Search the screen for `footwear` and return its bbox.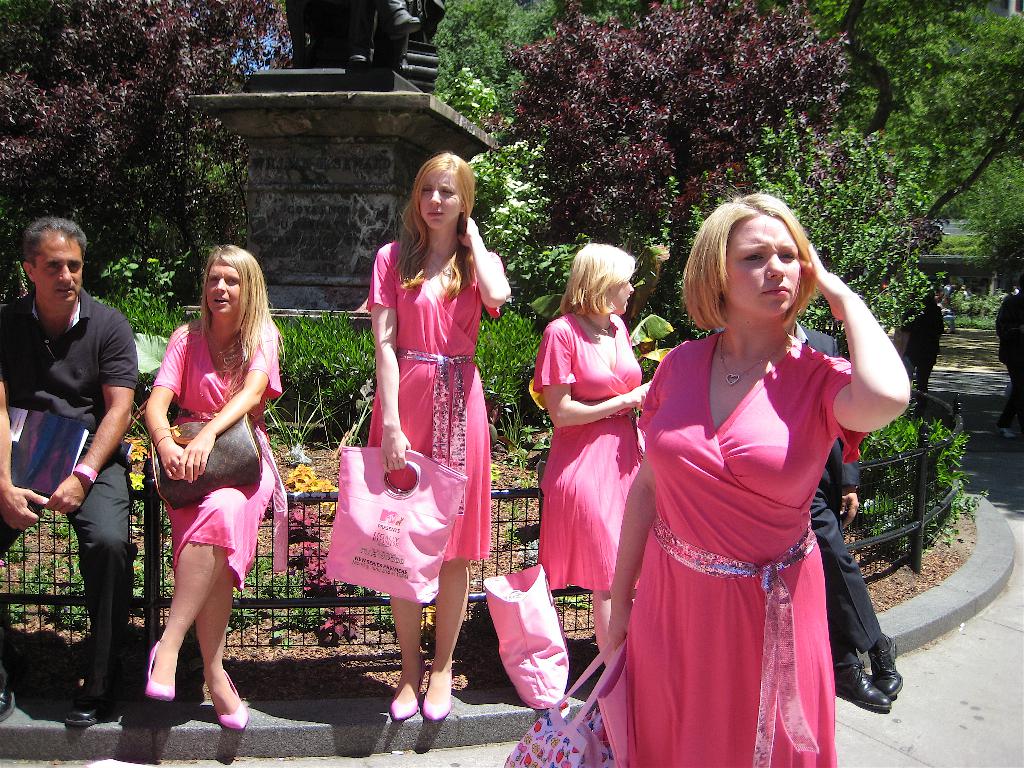
Found: locate(209, 664, 250, 730).
